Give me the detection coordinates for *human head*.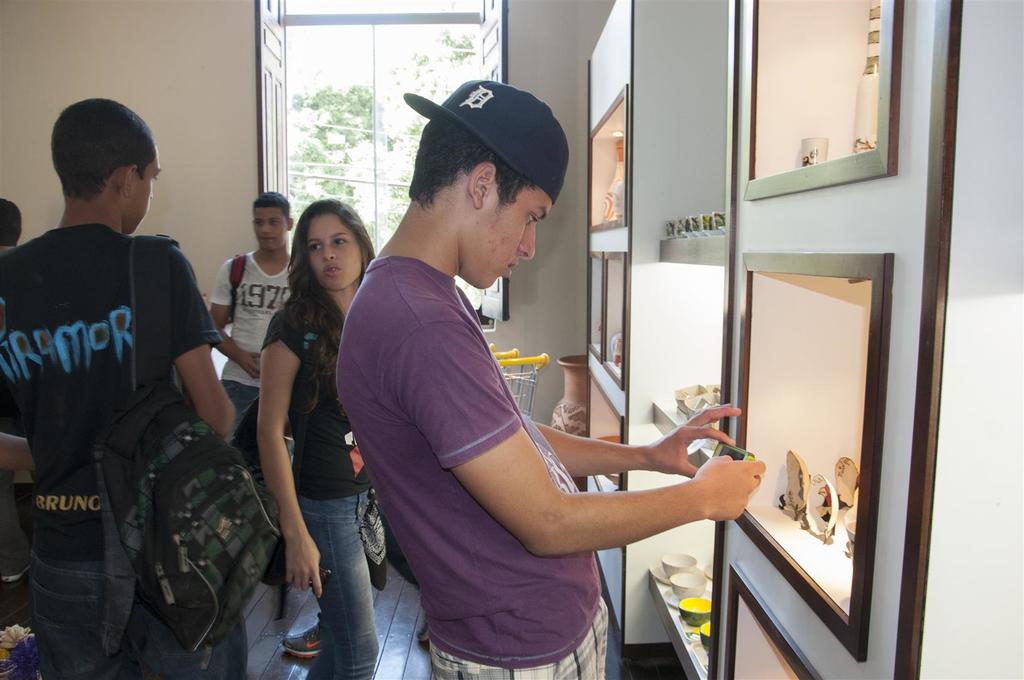
box(0, 195, 23, 249).
